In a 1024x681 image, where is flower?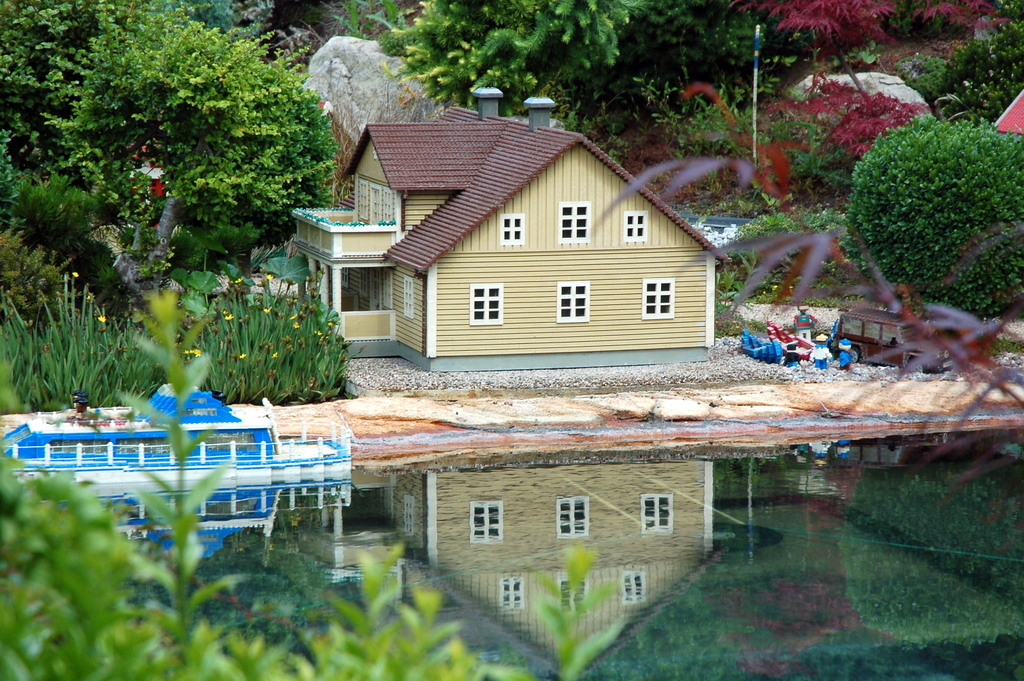
186,350,202,357.
